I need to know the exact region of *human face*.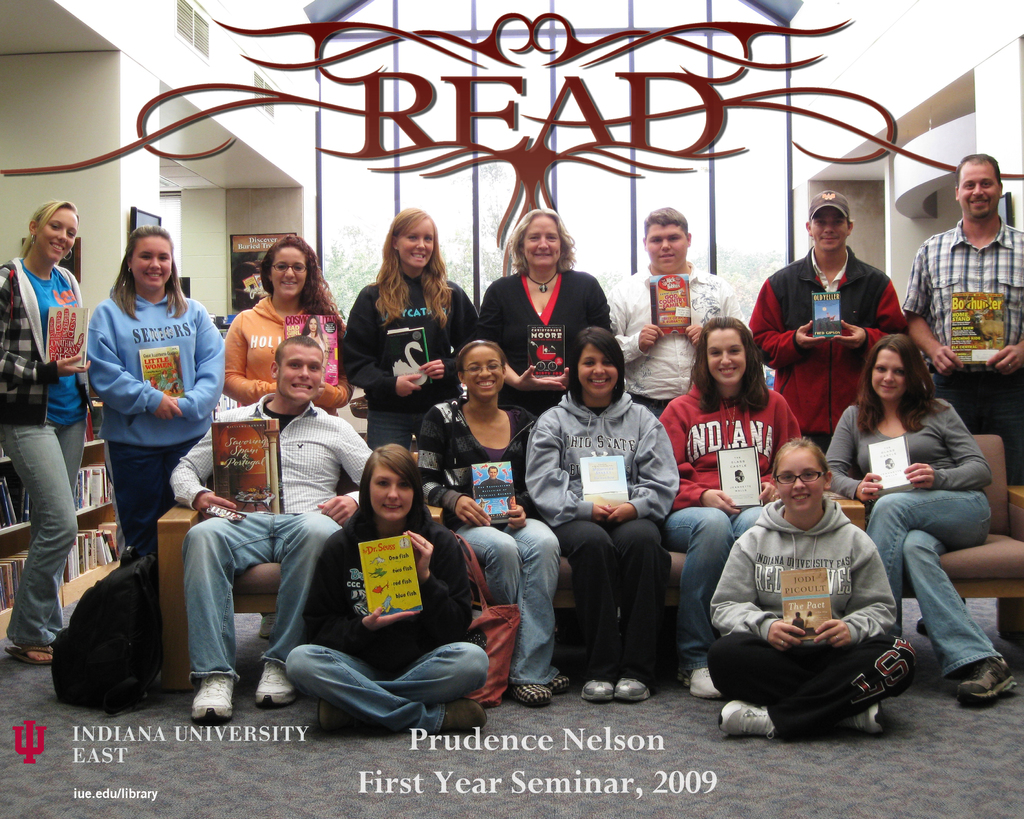
Region: 369 465 414 518.
